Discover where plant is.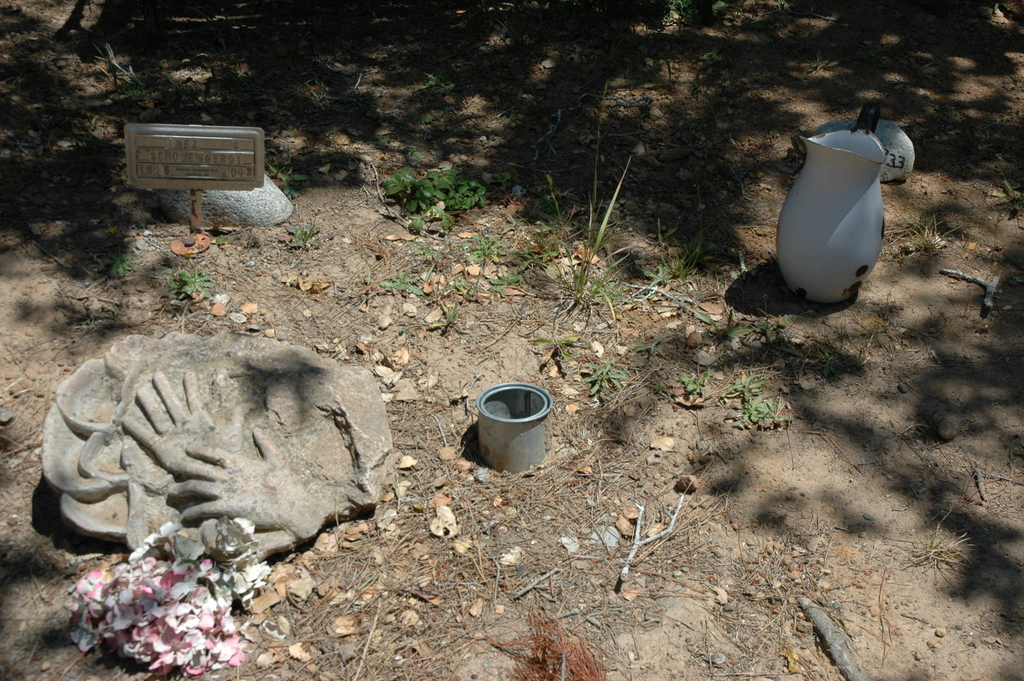
Discovered at <box>675,377,729,409</box>.
